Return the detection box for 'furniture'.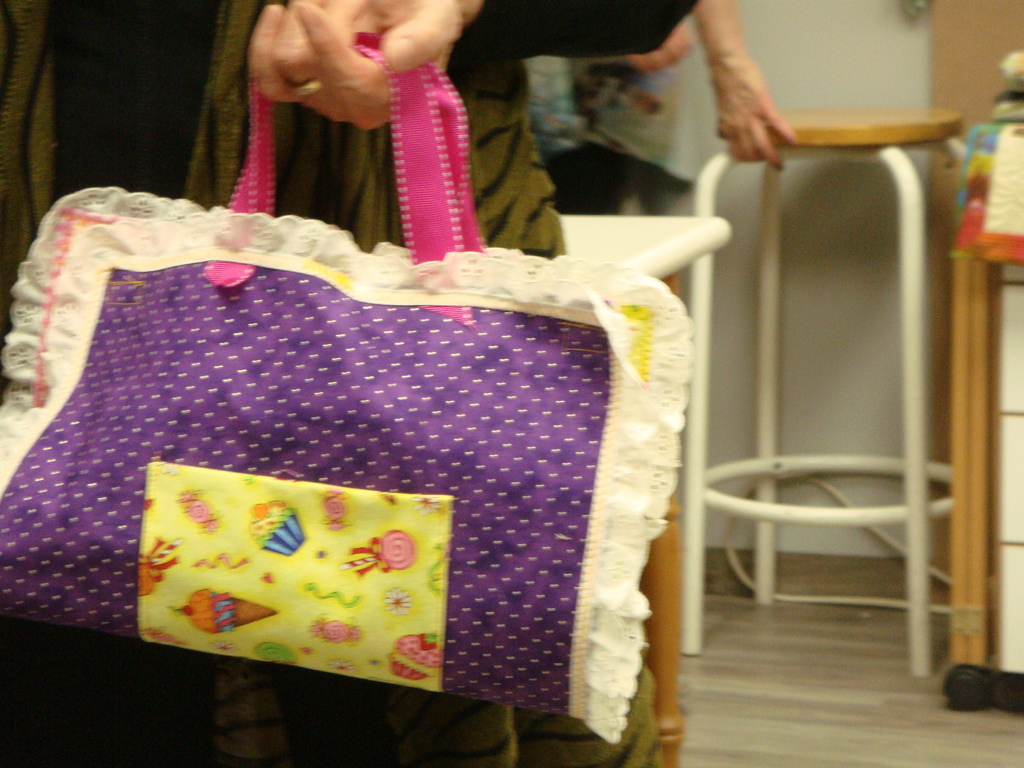
locate(0, 488, 687, 767).
